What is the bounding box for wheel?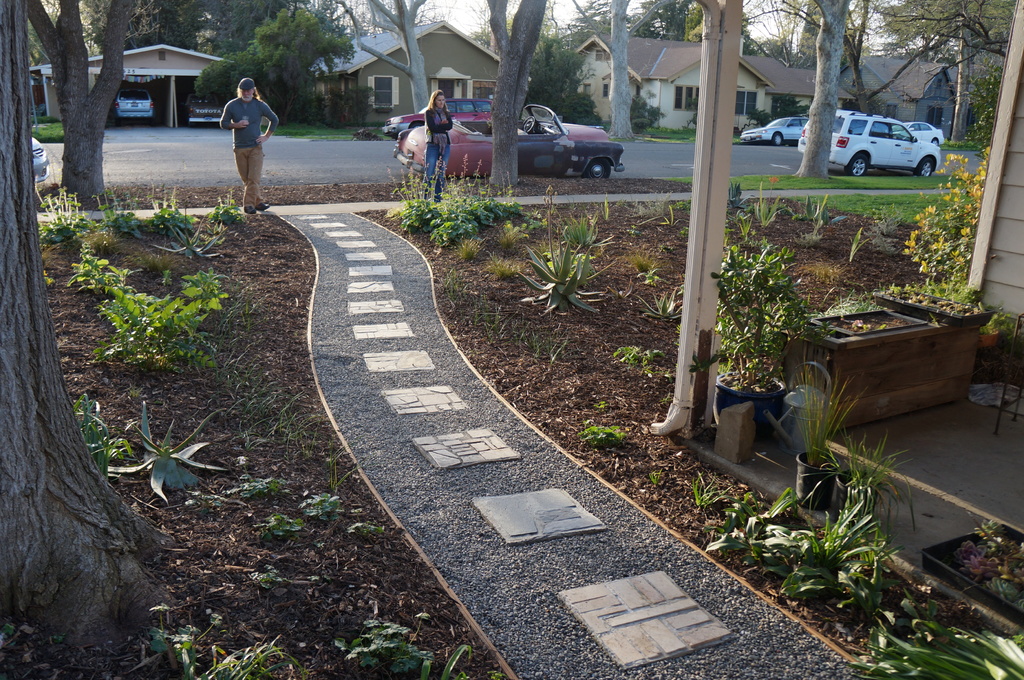
581,158,614,185.
